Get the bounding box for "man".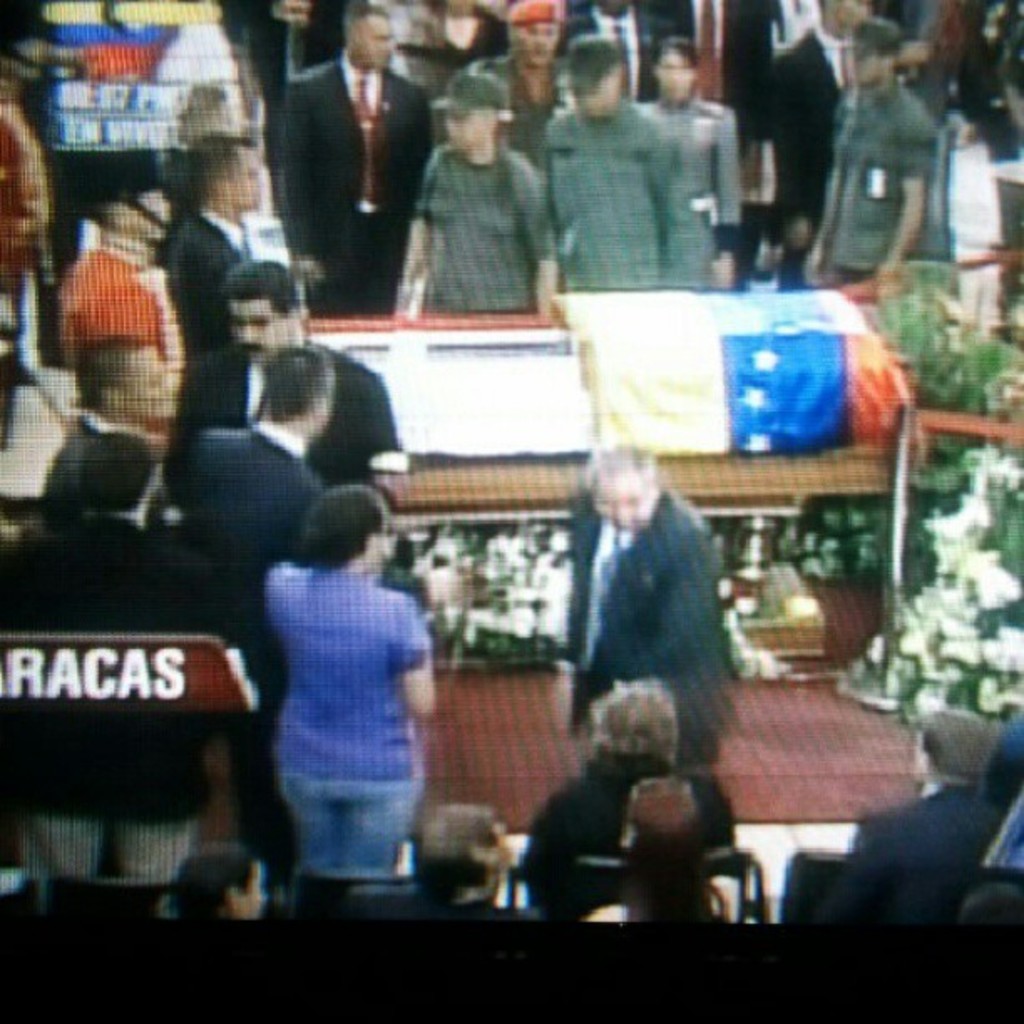
<region>0, 425, 197, 892</region>.
